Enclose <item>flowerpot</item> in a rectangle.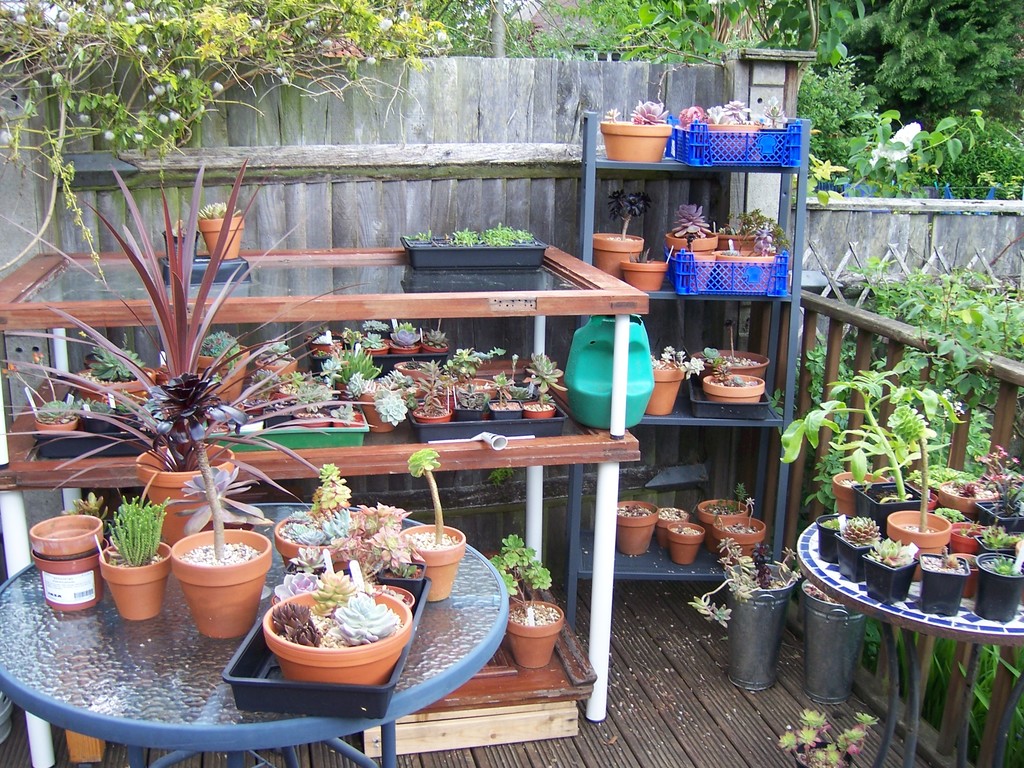
x1=665, y1=522, x2=704, y2=566.
